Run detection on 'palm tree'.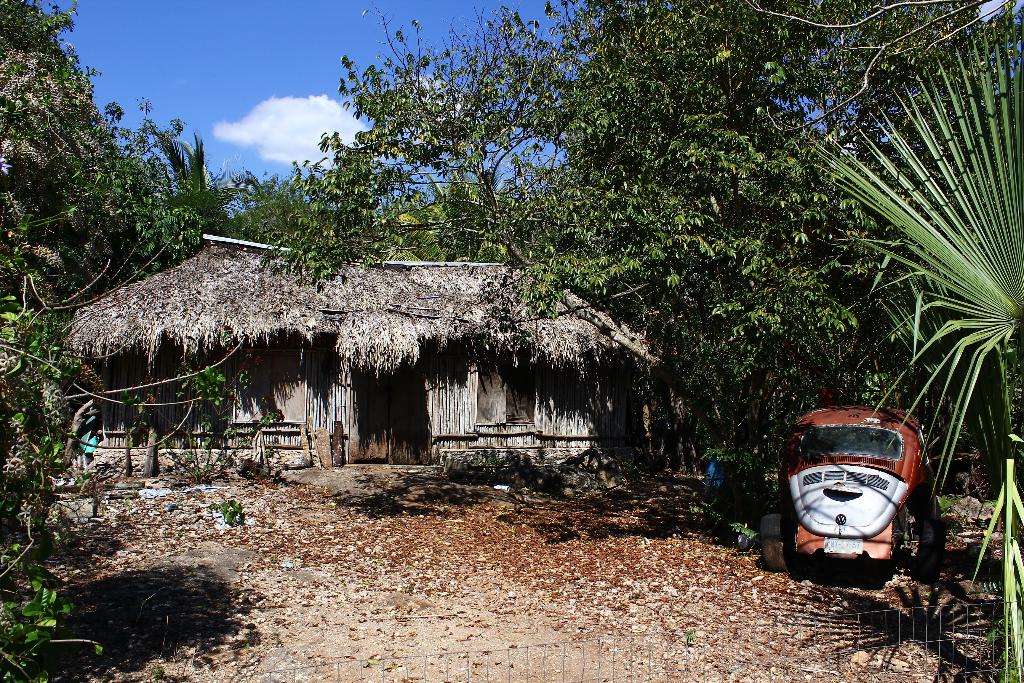
Result: (377, 155, 476, 269).
